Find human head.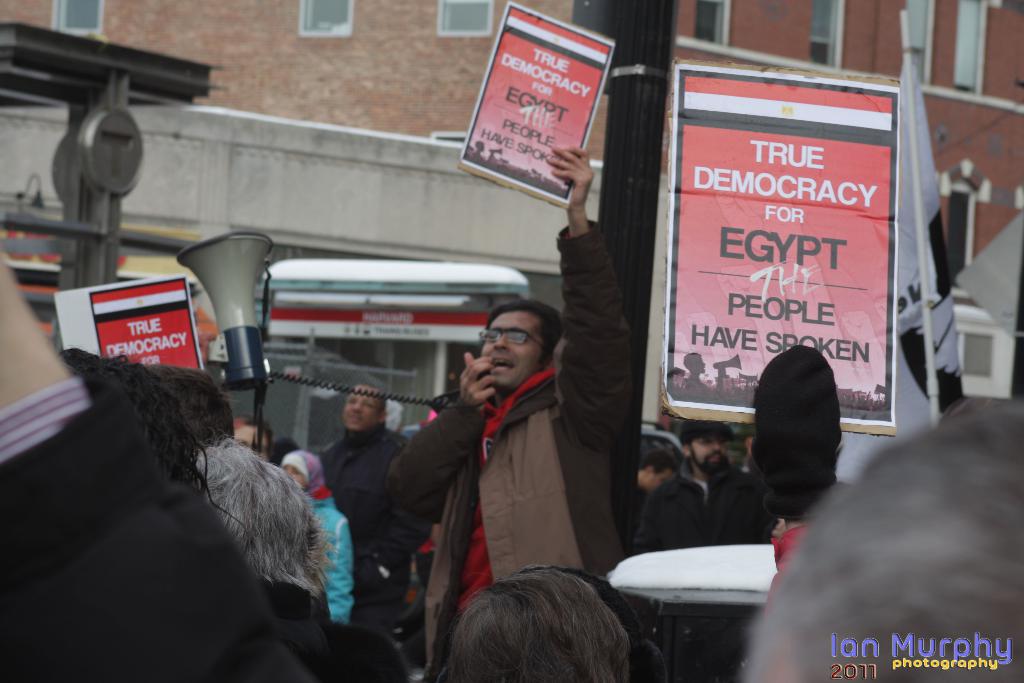
x1=342, y1=384, x2=388, y2=436.
